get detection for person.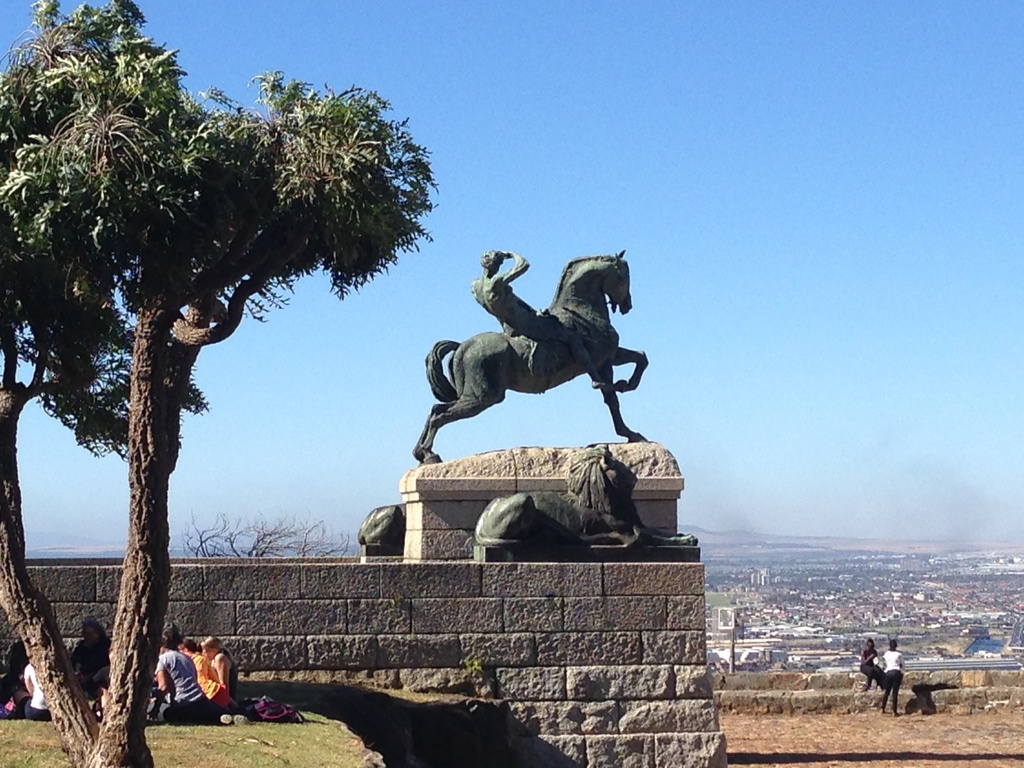
Detection: (left=469, top=245, right=559, bottom=381).
